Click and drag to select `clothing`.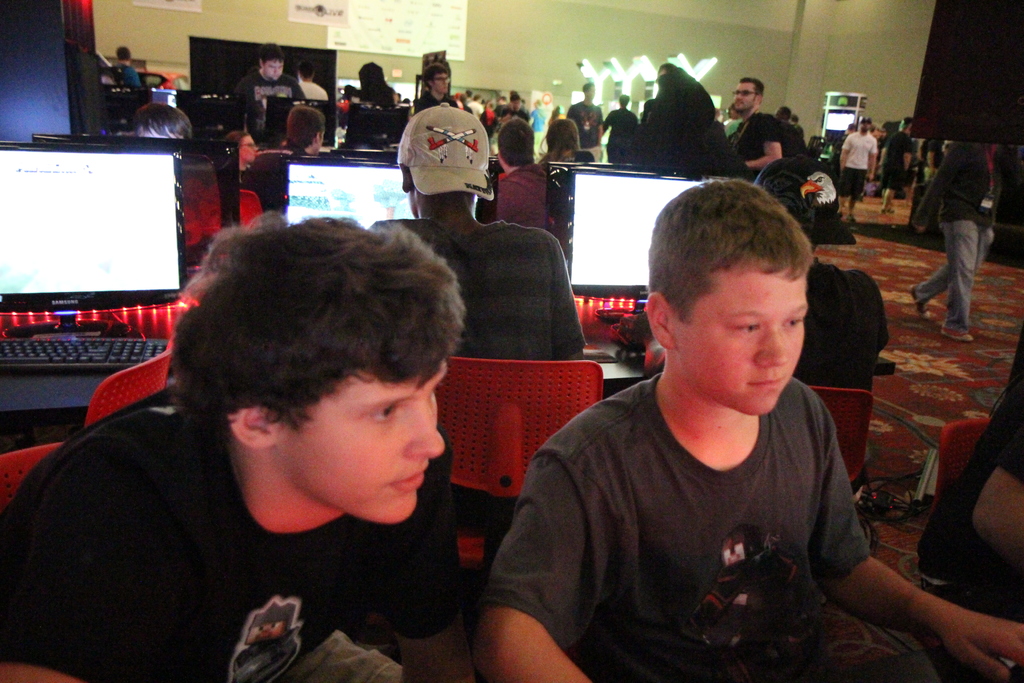
Selection: (547,140,600,185).
